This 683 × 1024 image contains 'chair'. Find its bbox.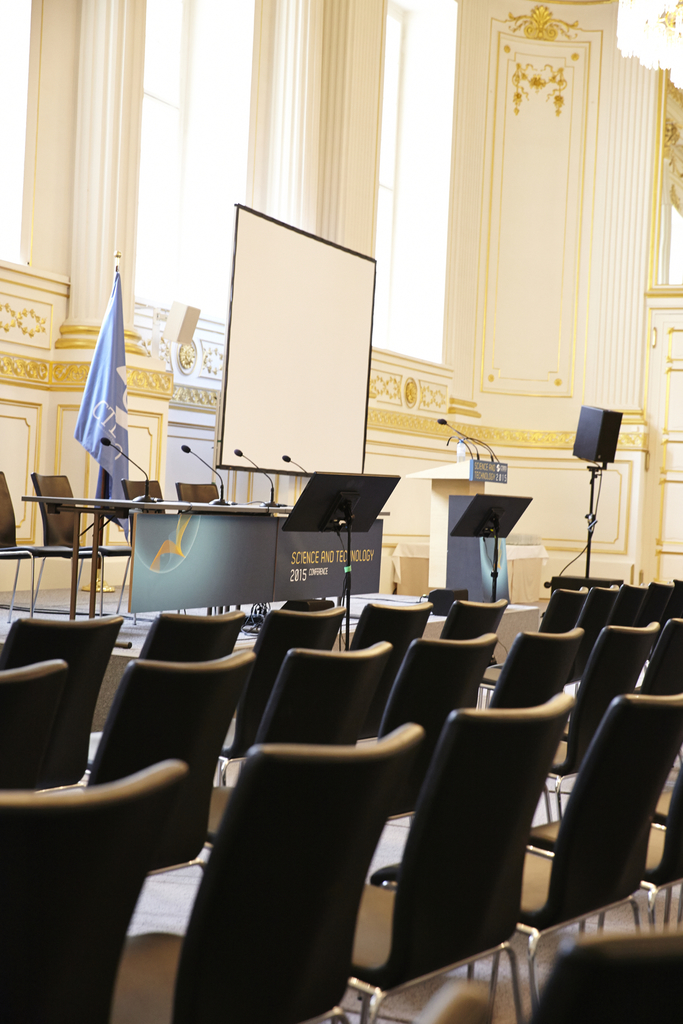
{"x1": 3, "y1": 614, "x2": 124, "y2": 810}.
